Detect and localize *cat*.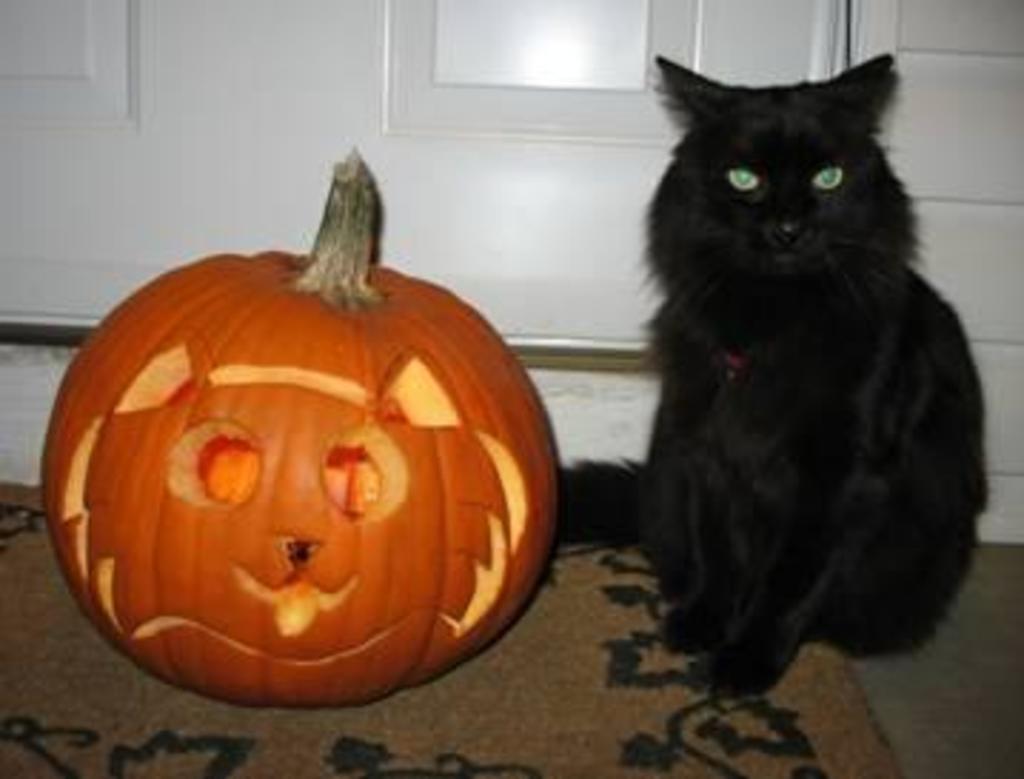
Localized at {"x1": 613, "y1": 46, "x2": 993, "y2": 693}.
